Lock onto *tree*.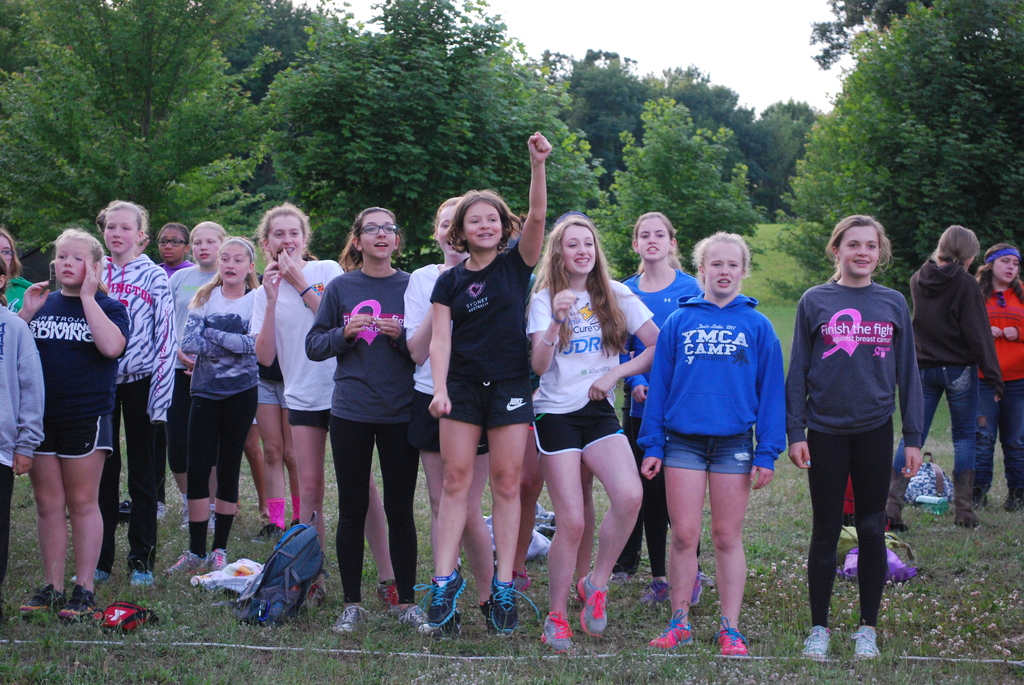
Locked: region(664, 155, 767, 287).
